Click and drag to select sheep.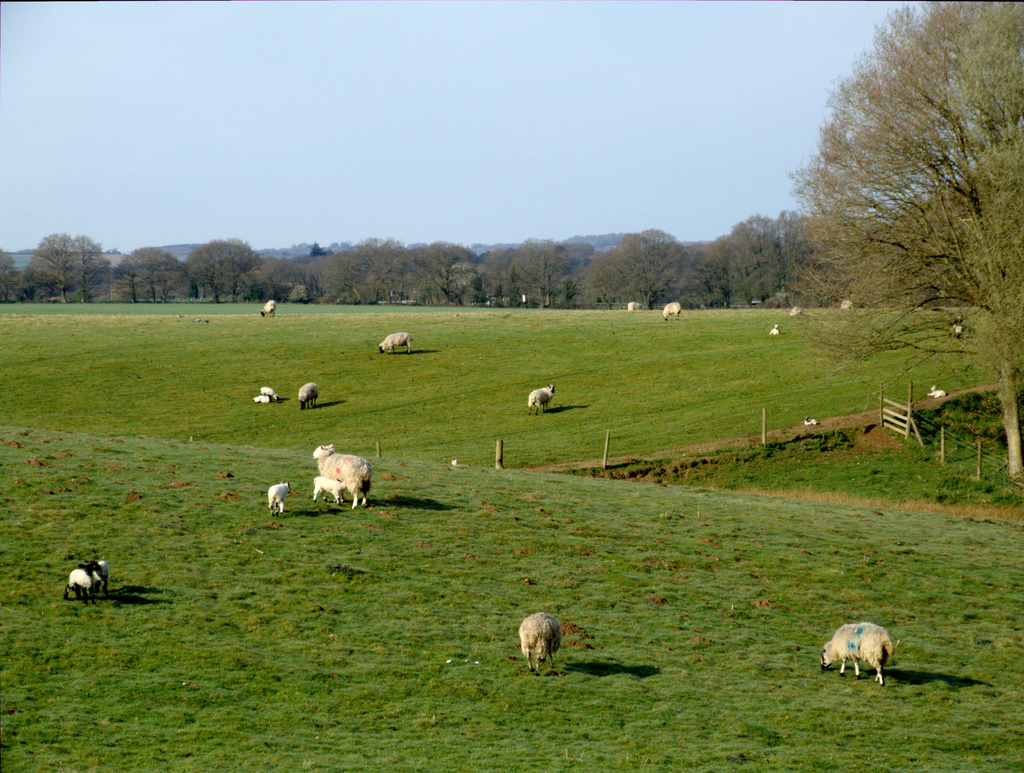
Selection: box=[269, 479, 296, 515].
